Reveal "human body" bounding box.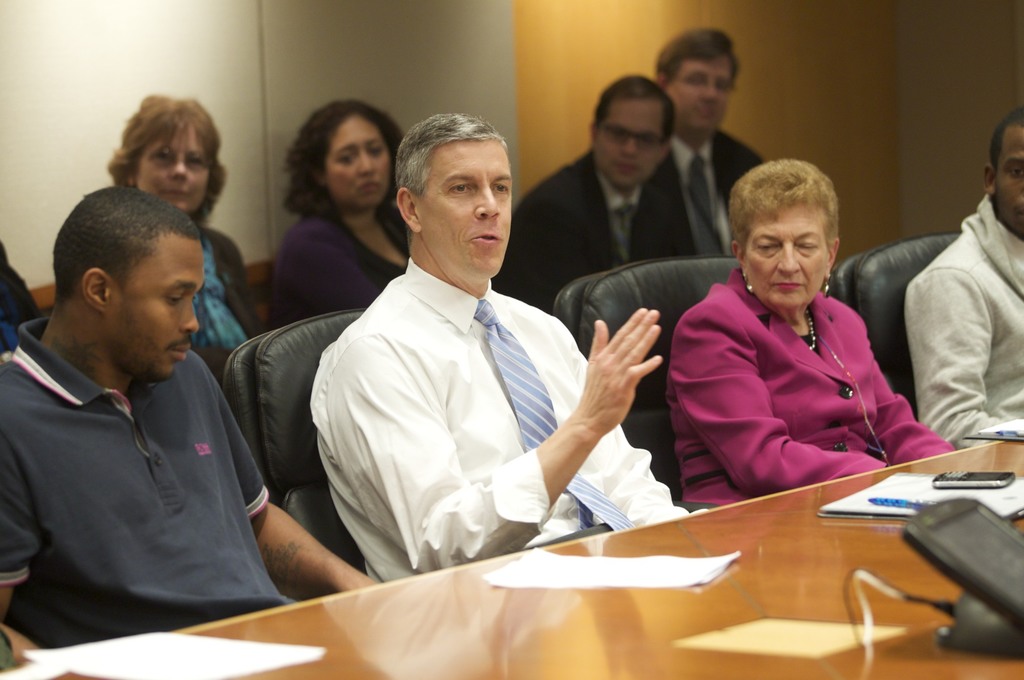
Revealed: left=620, top=166, right=942, bottom=521.
